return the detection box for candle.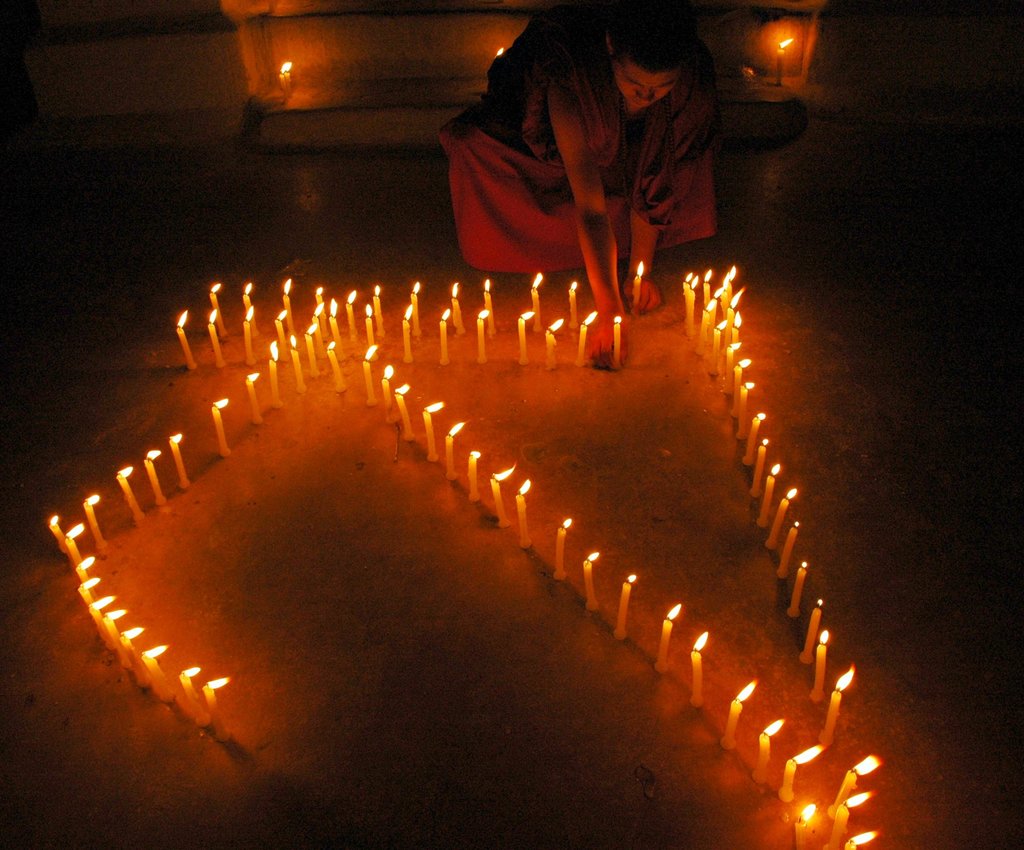
bbox=(583, 548, 602, 613).
